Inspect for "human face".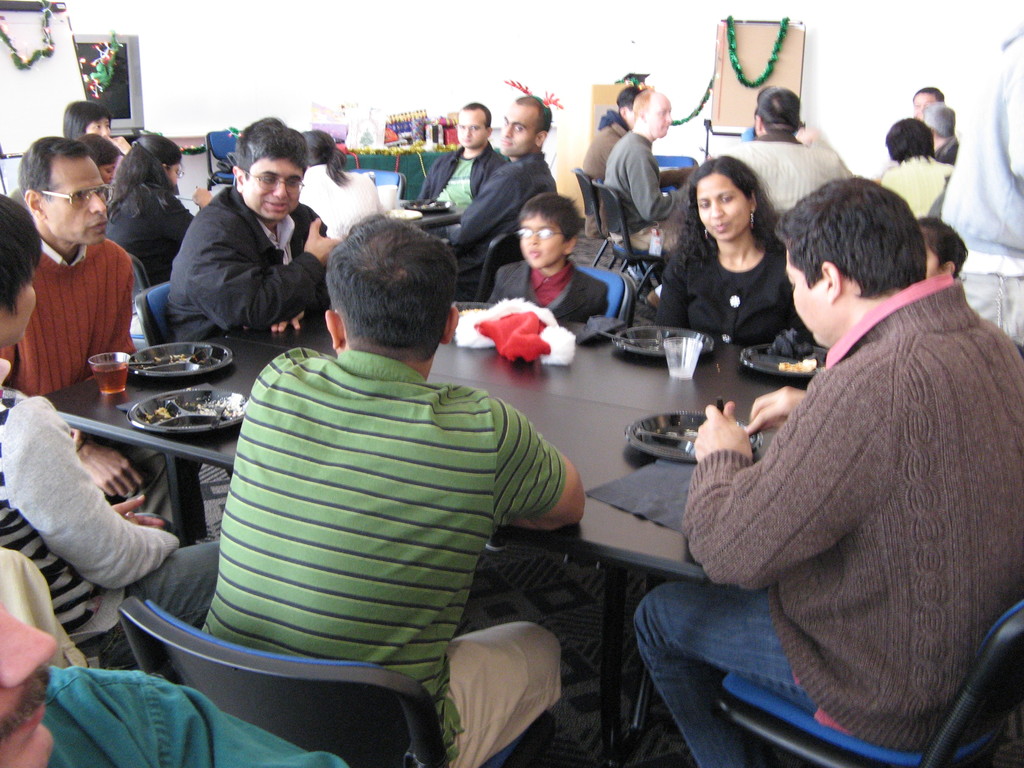
Inspection: x1=456 y1=108 x2=488 y2=151.
